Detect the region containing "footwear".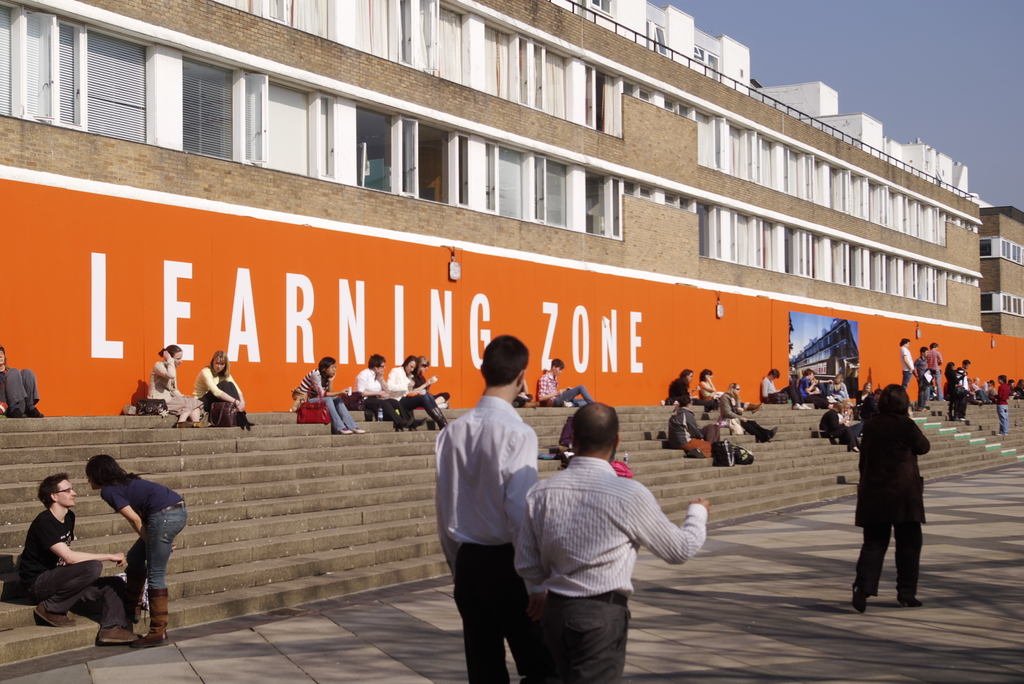
[767, 428, 775, 436].
